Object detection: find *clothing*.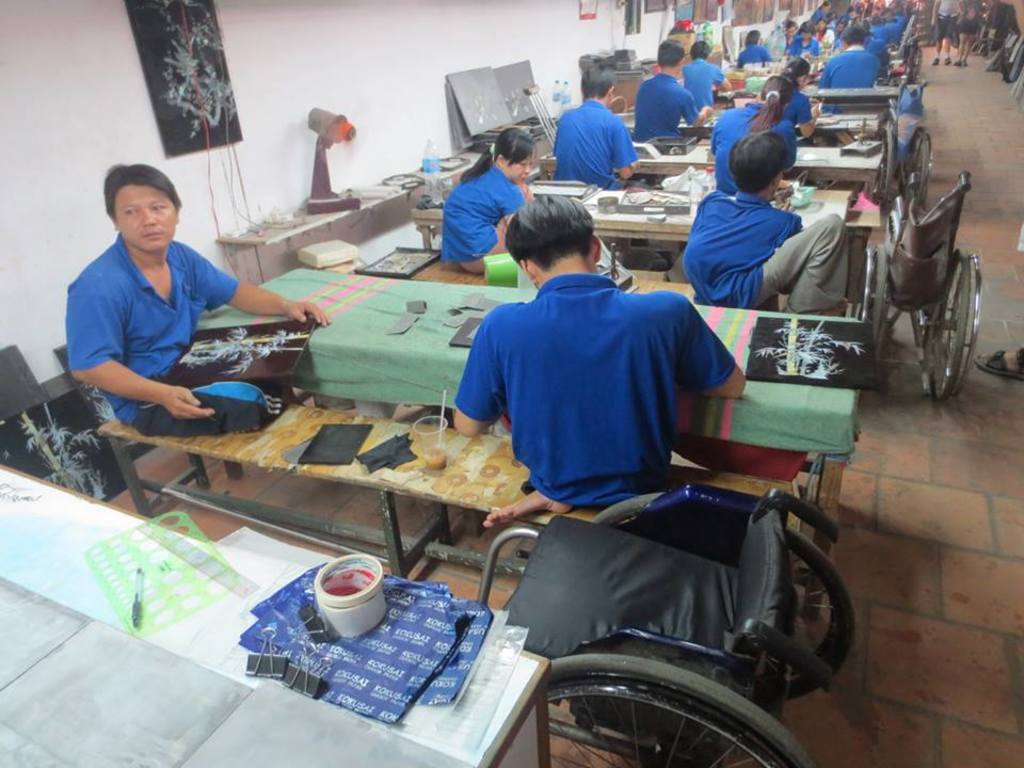
[x1=868, y1=22, x2=890, y2=52].
